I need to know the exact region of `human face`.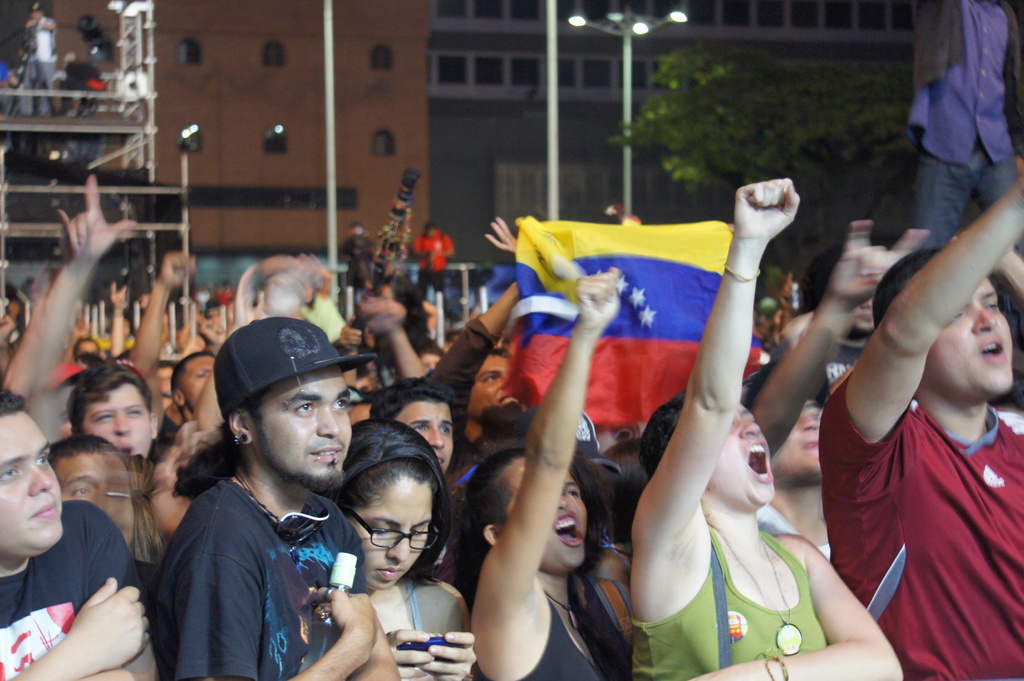
Region: [261,269,307,320].
